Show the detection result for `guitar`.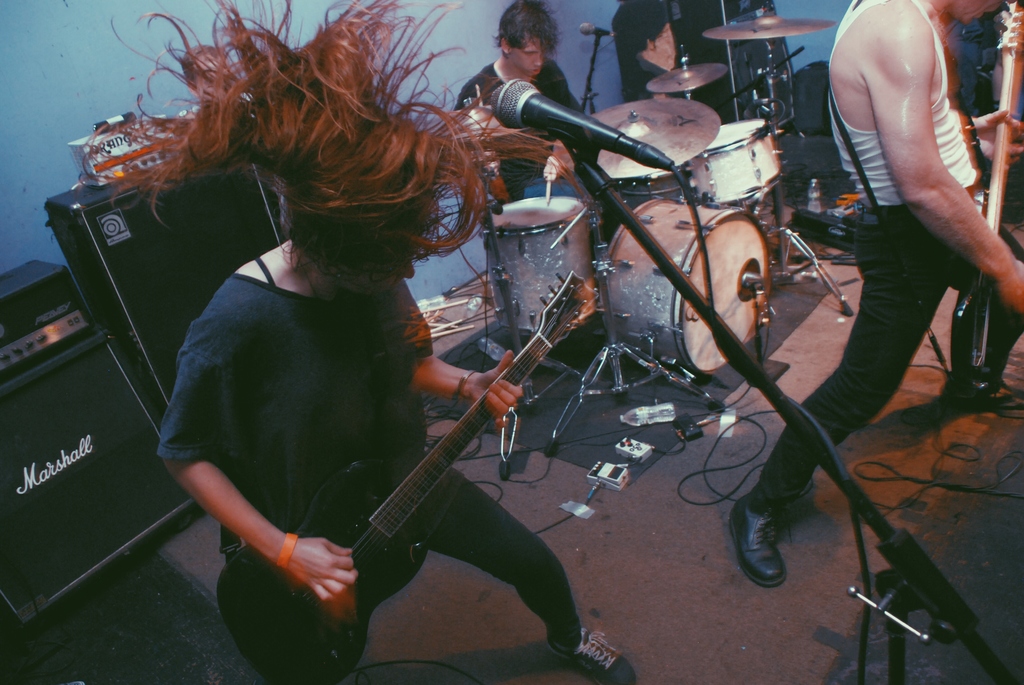
217/267/601/684.
